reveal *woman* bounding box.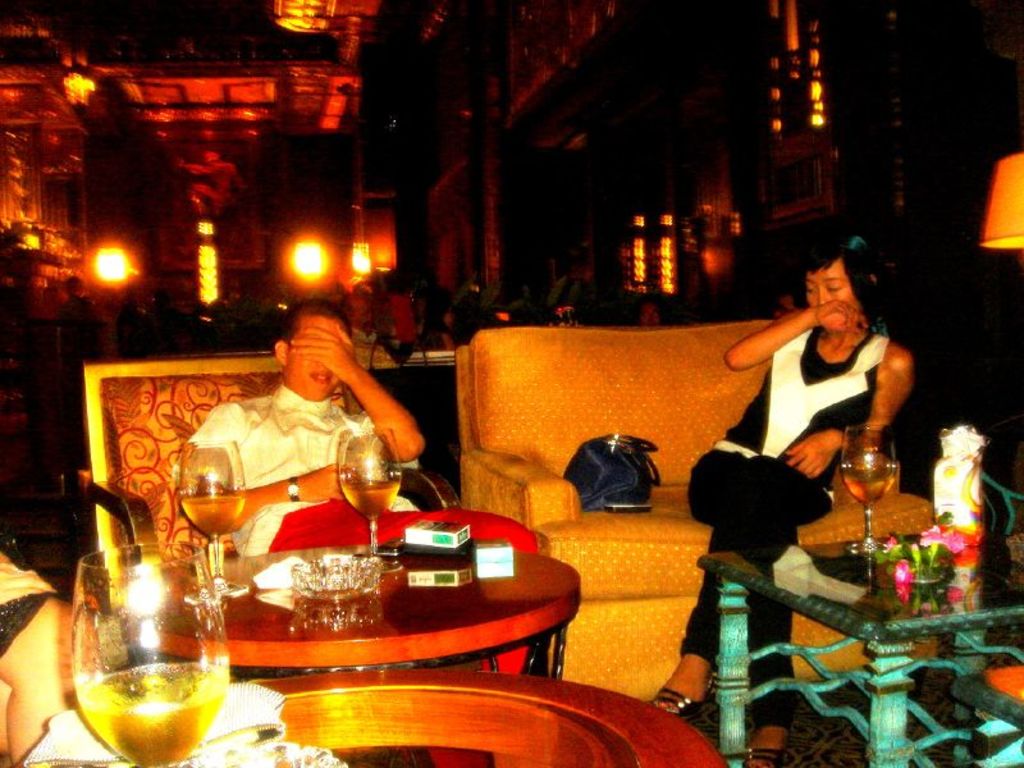
Revealed: <bbox>113, 298, 152, 355</bbox>.
